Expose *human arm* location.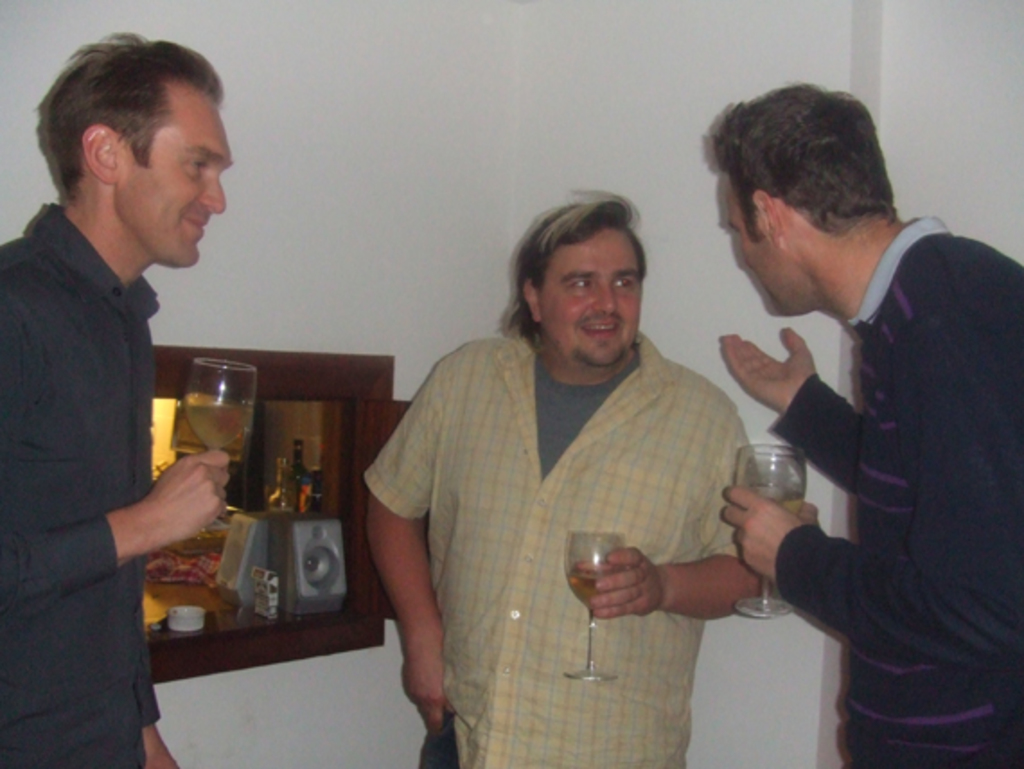
Exposed at [717,322,866,501].
